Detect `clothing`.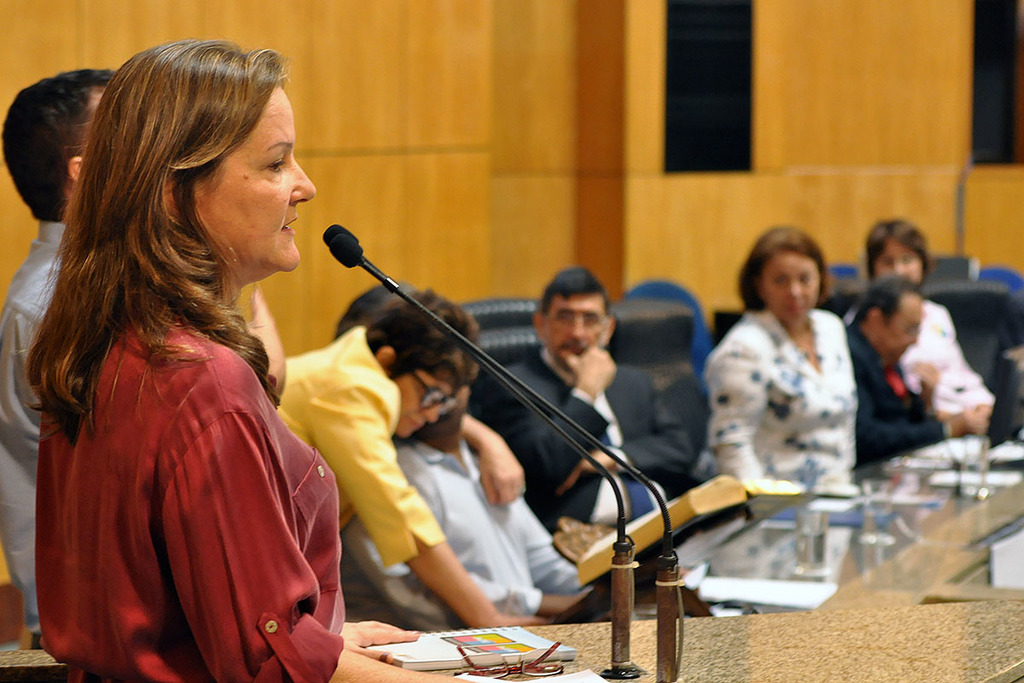
Detected at [x1=346, y1=434, x2=584, y2=632].
